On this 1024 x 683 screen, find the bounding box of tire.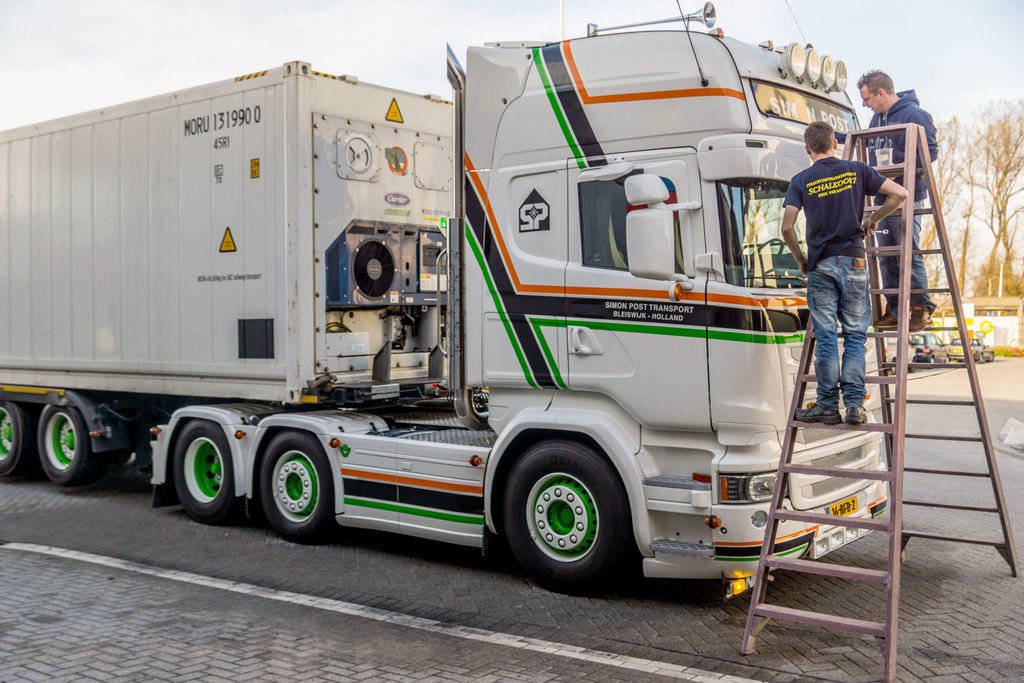
Bounding box: rect(893, 358, 900, 373).
